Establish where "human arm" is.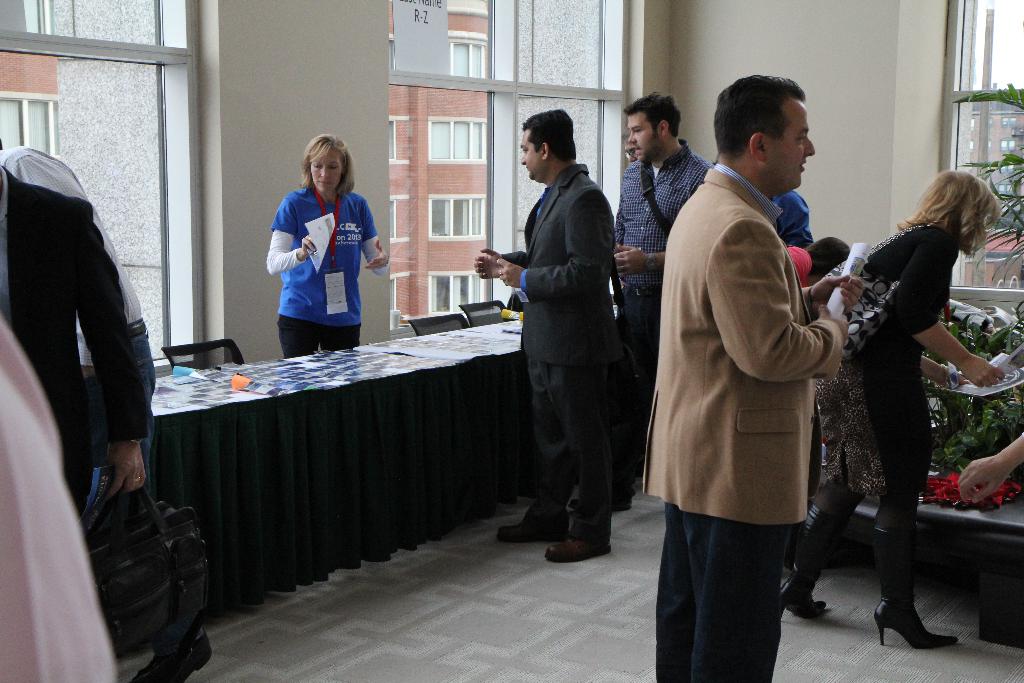
Established at (904,350,970,383).
